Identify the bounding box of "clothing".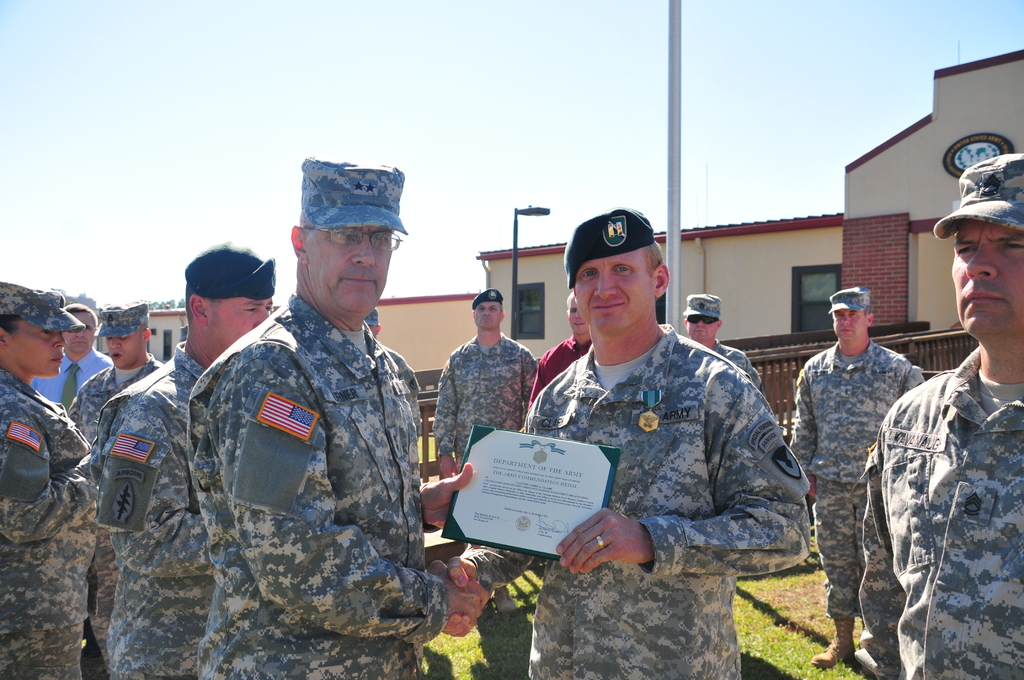
box=[467, 328, 811, 679].
